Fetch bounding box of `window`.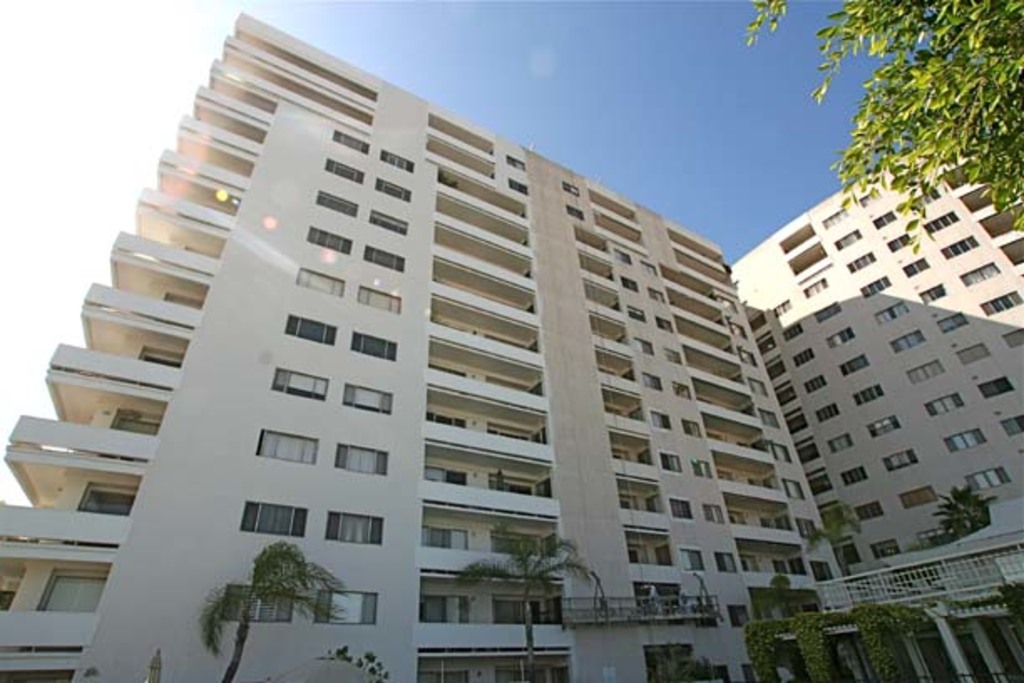
Bbox: Rect(509, 176, 529, 194).
